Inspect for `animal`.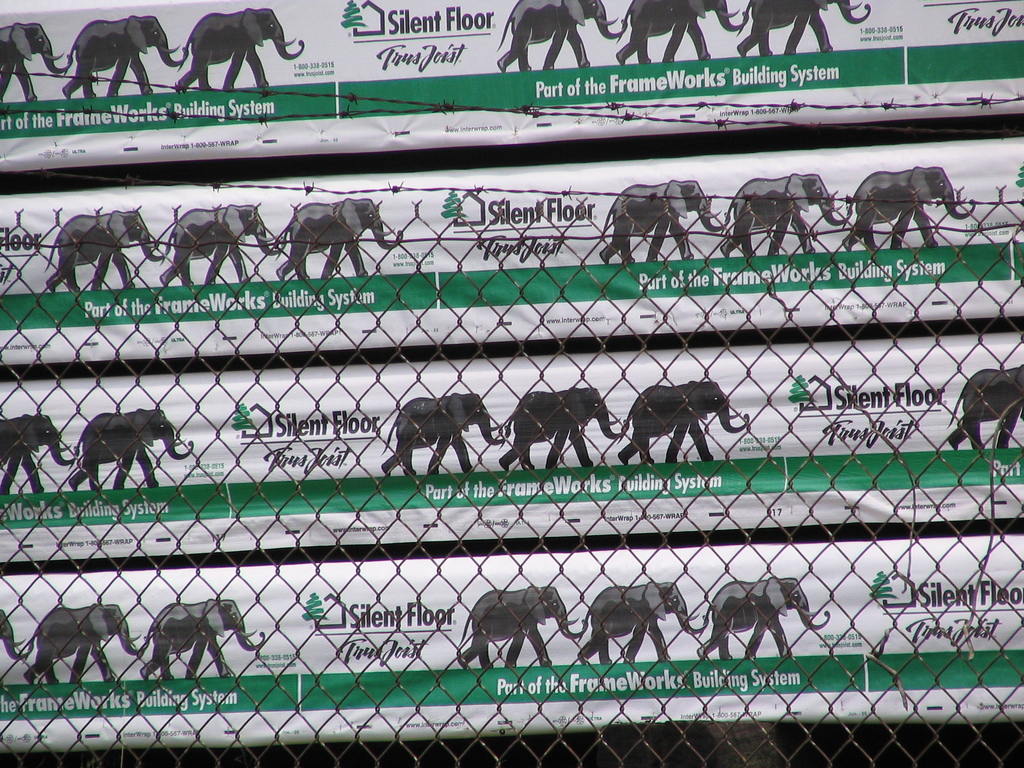
Inspection: region(499, 3, 625, 69).
